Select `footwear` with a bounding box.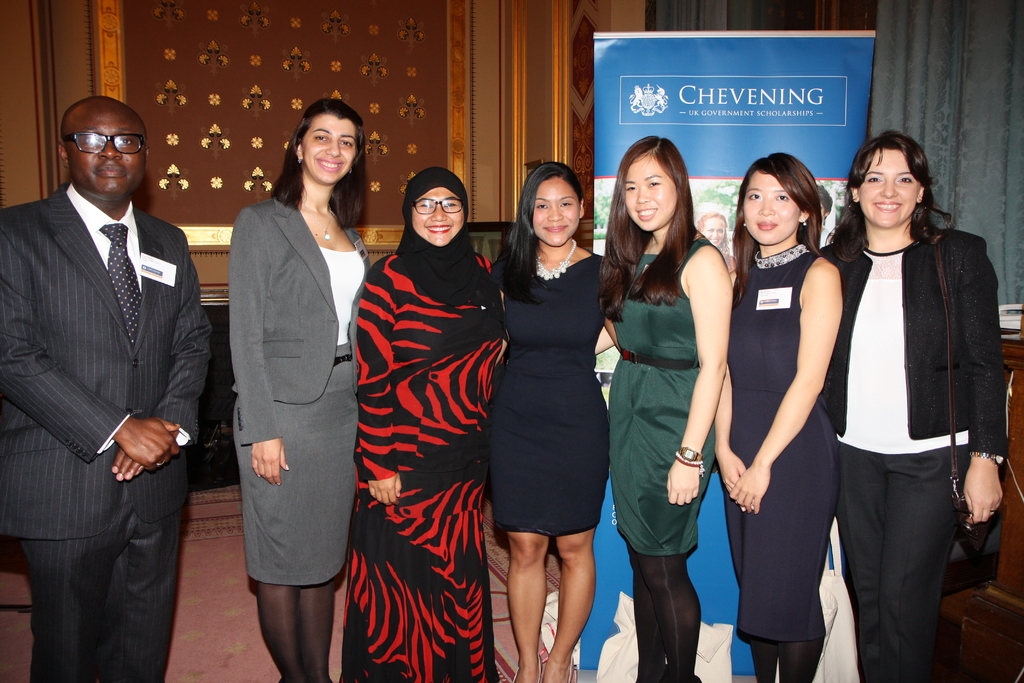
<bbox>512, 655, 545, 682</bbox>.
